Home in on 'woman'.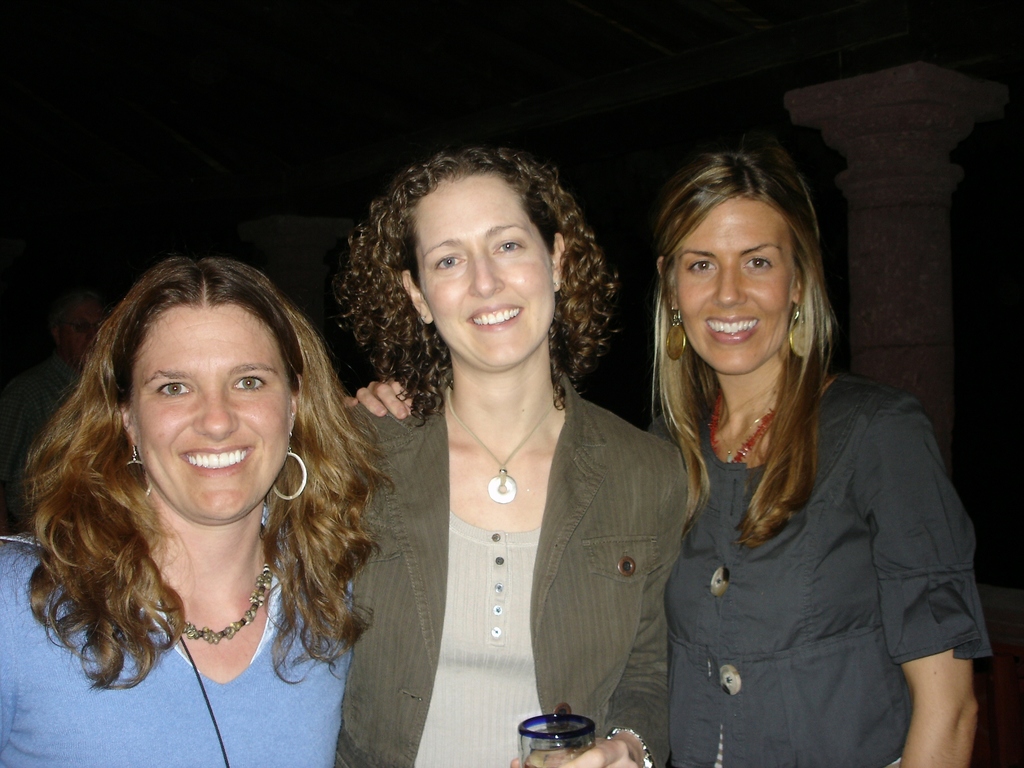
Homed in at 0:252:394:767.
